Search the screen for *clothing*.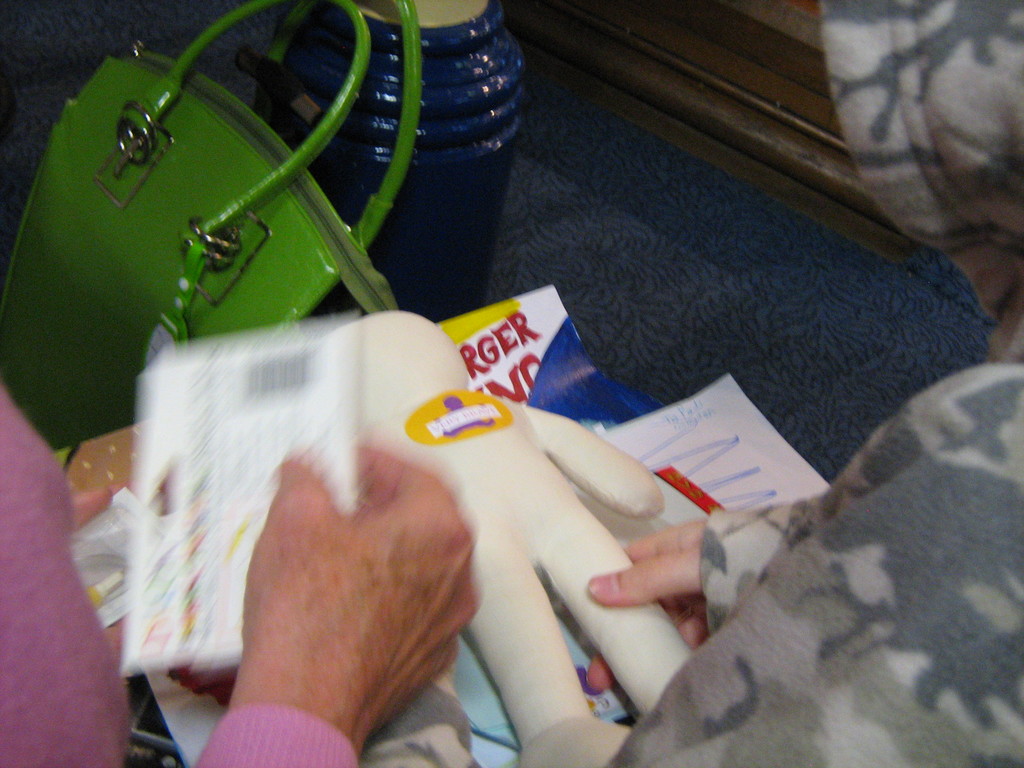
Found at l=0, t=376, r=360, b=767.
